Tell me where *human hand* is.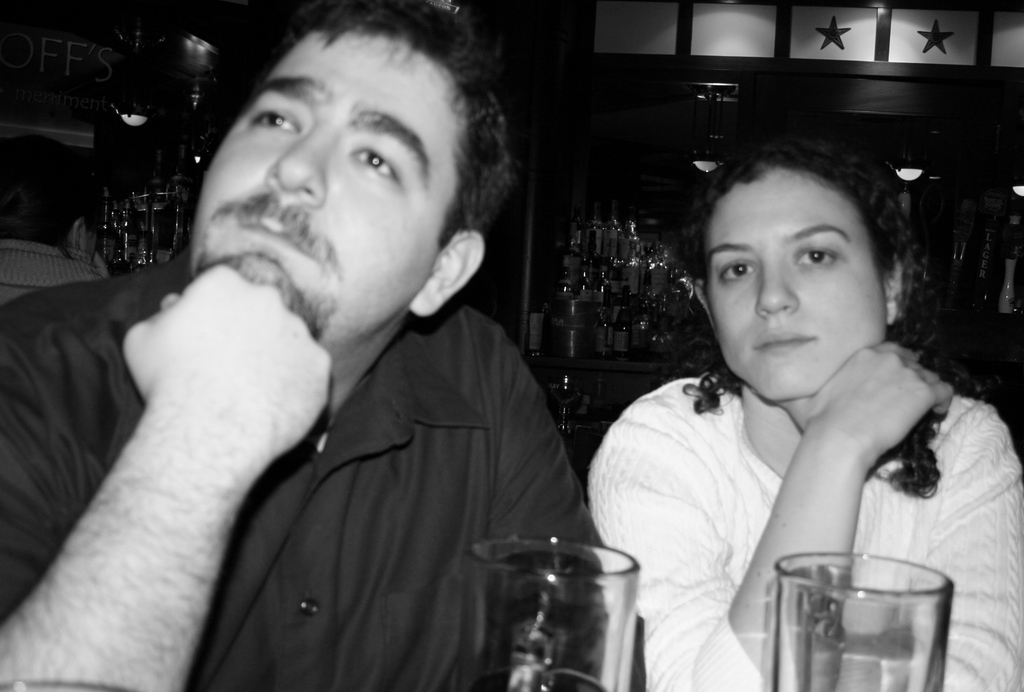
*human hand* is at (798,341,957,515).
